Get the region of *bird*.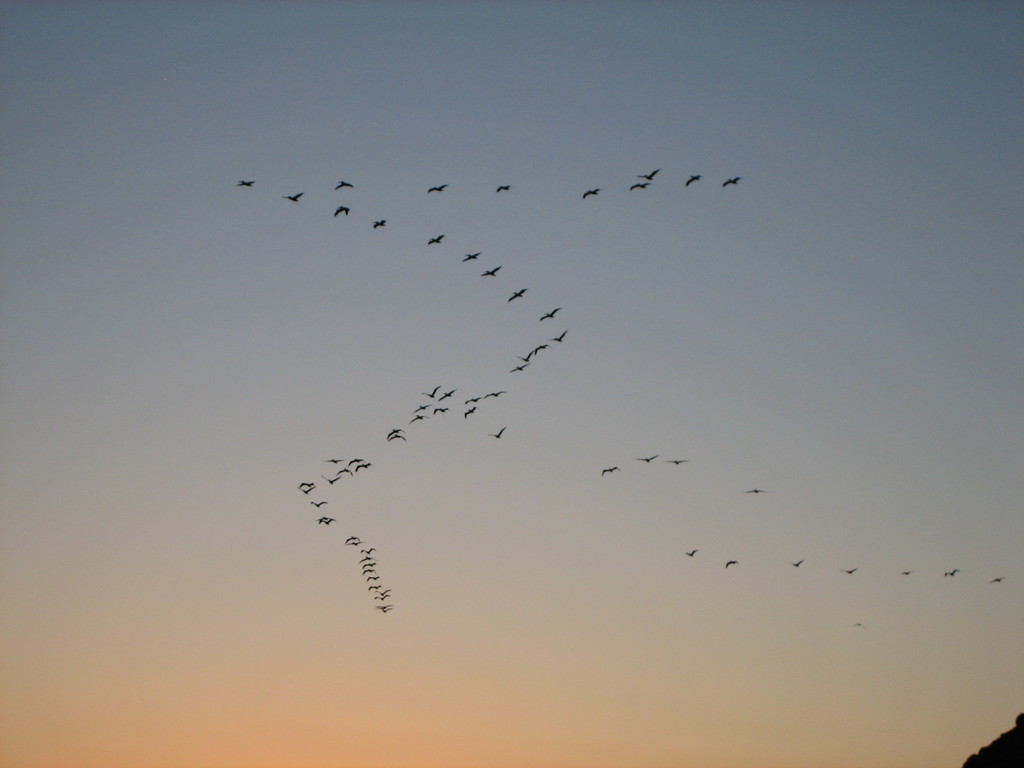
x1=439, y1=388, x2=454, y2=404.
